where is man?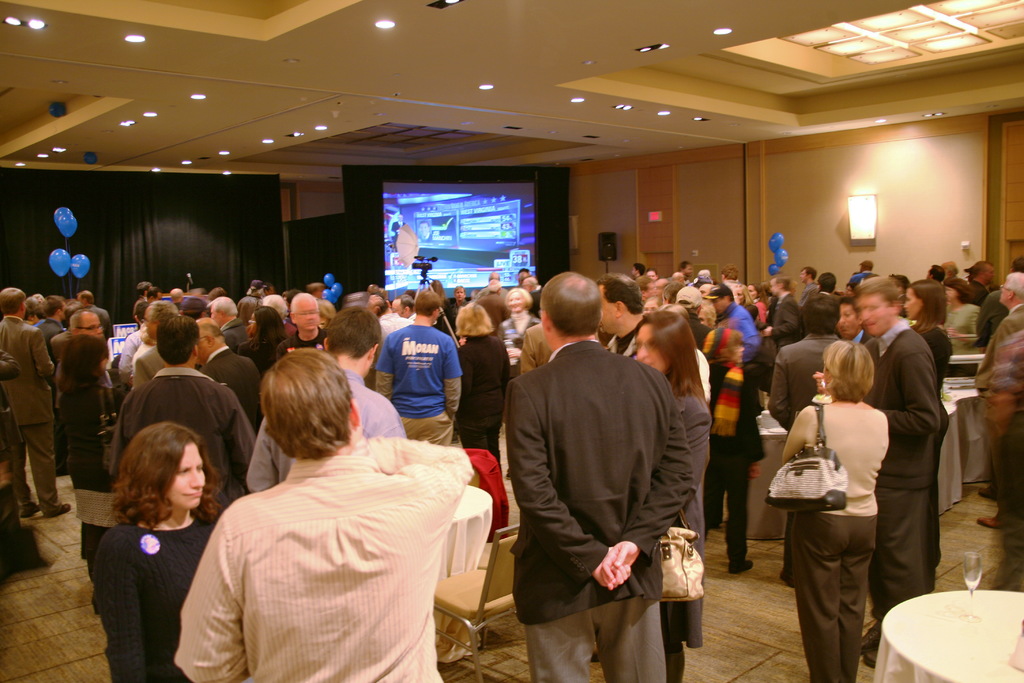
{"x1": 925, "y1": 262, "x2": 946, "y2": 282}.
